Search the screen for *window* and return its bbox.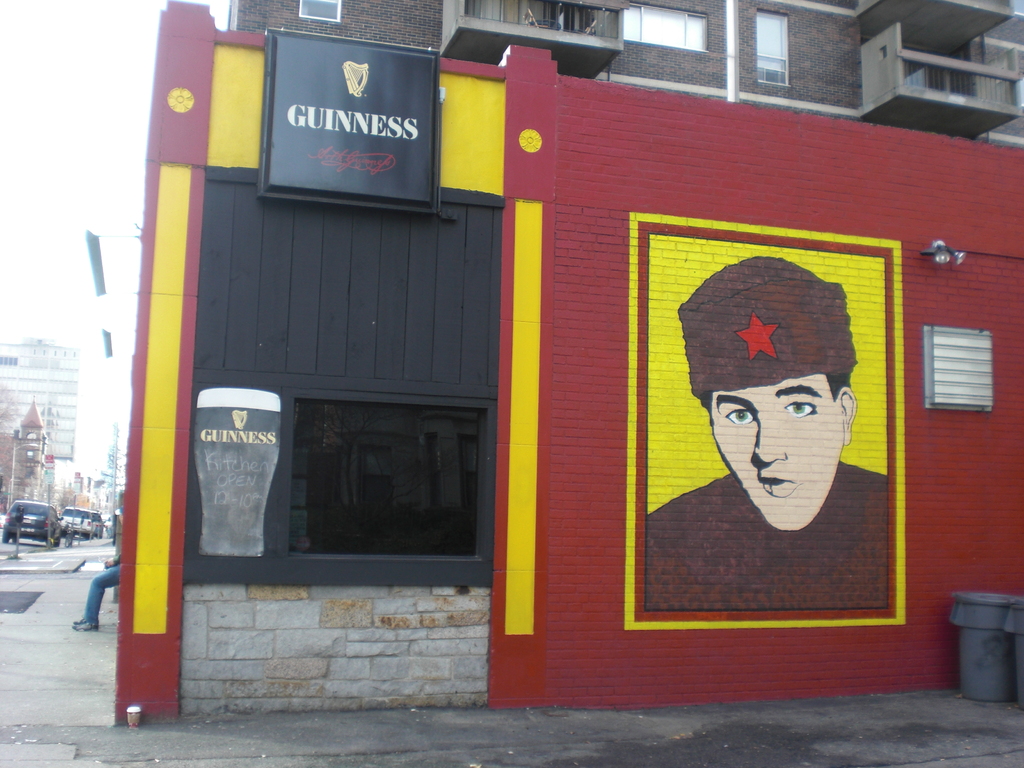
Found: detection(620, 3, 707, 52).
